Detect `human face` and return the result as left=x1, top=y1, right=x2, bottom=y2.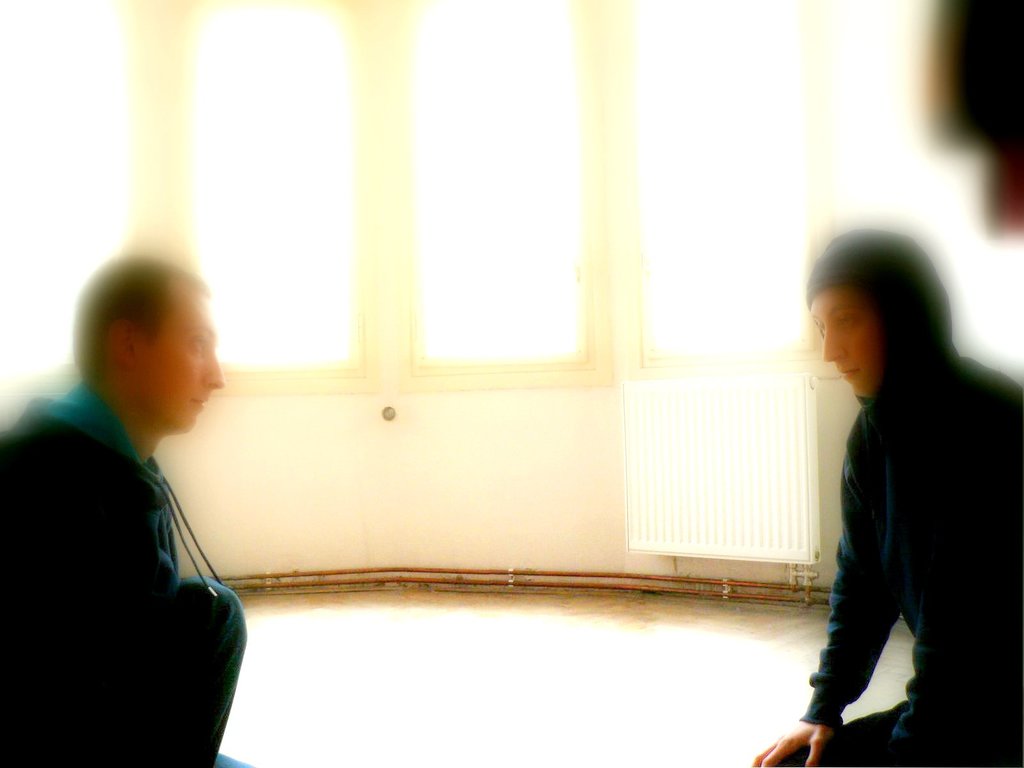
left=809, top=290, right=880, bottom=400.
